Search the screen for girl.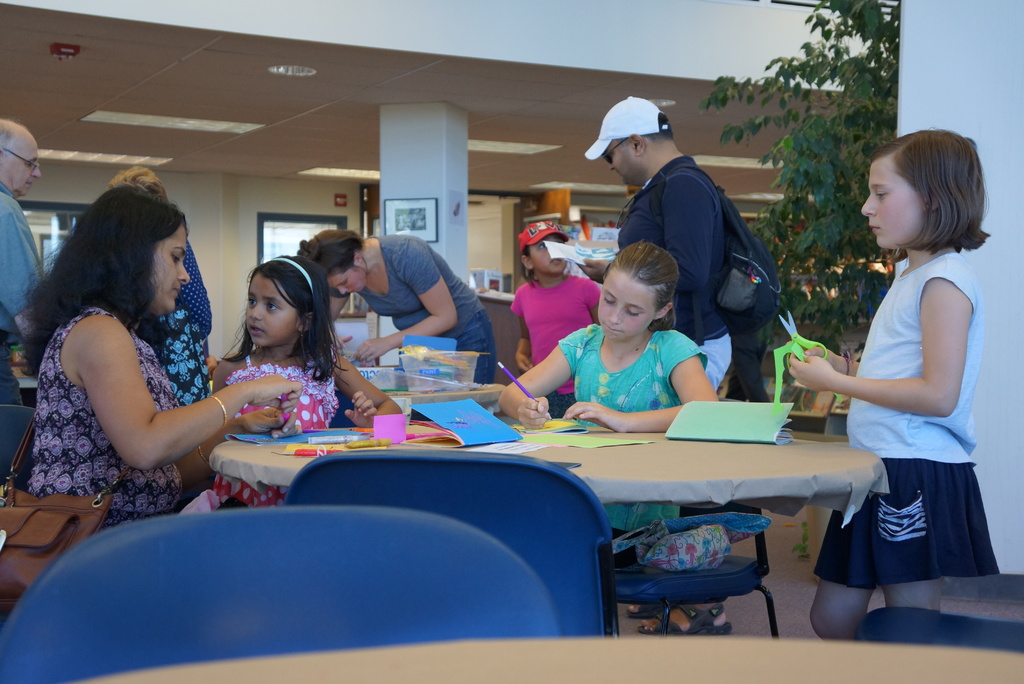
Found at select_region(786, 124, 993, 645).
